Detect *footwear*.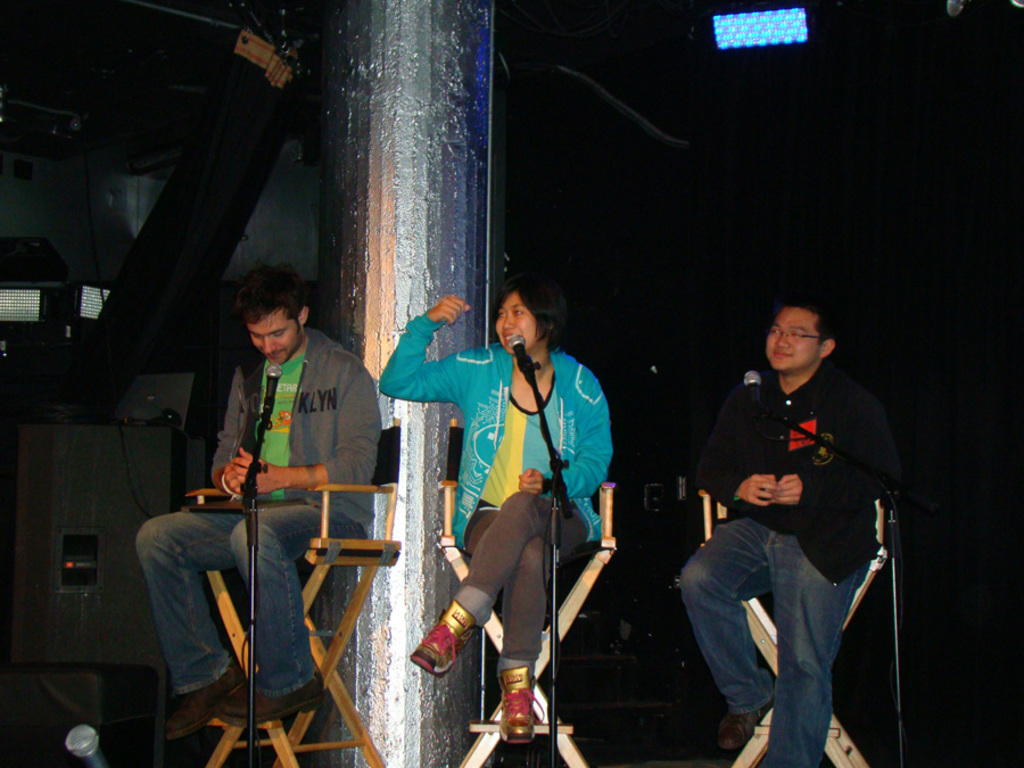
Detected at {"left": 408, "top": 617, "right": 471, "bottom": 680}.
